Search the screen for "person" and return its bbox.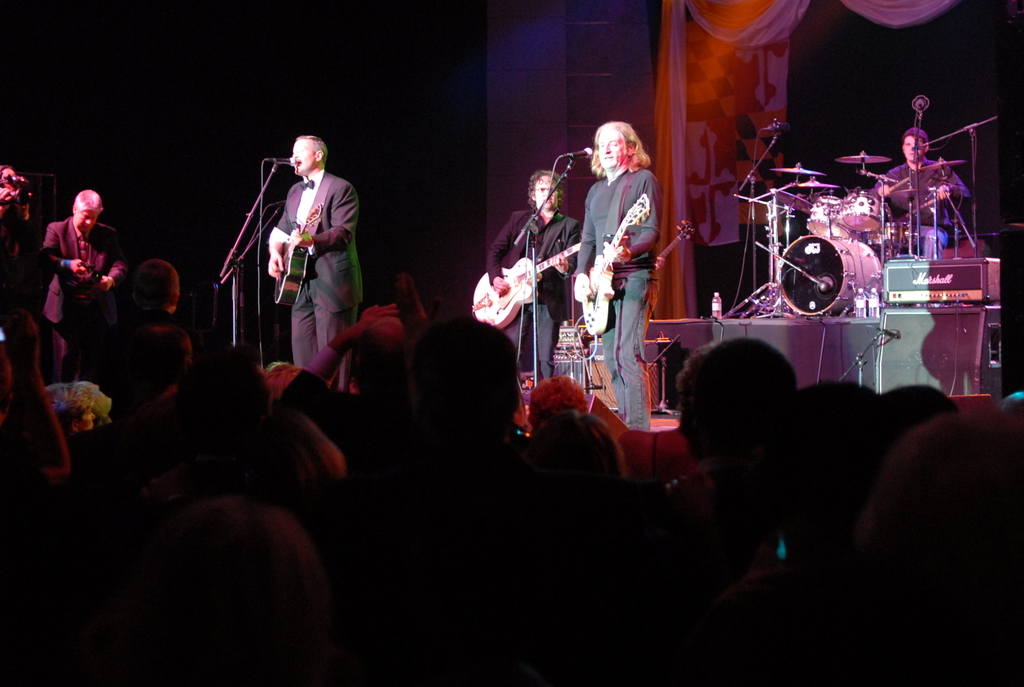
Found: box(22, 178, 140, 396).
